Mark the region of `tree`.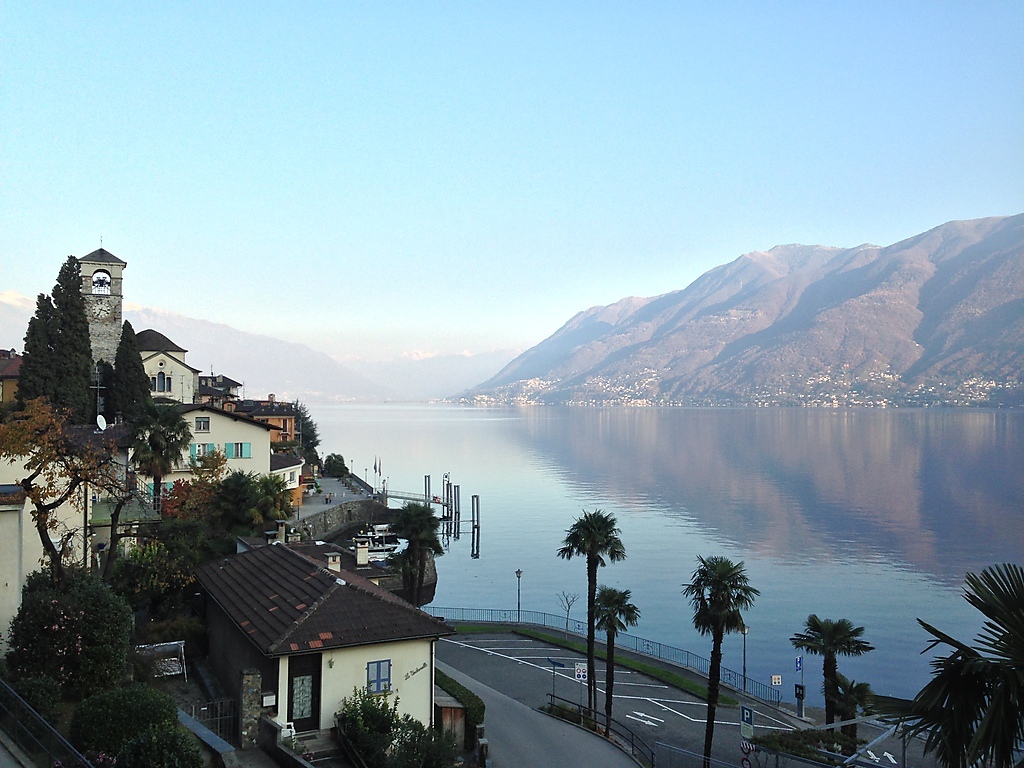
Region: 319/447/352/478.
